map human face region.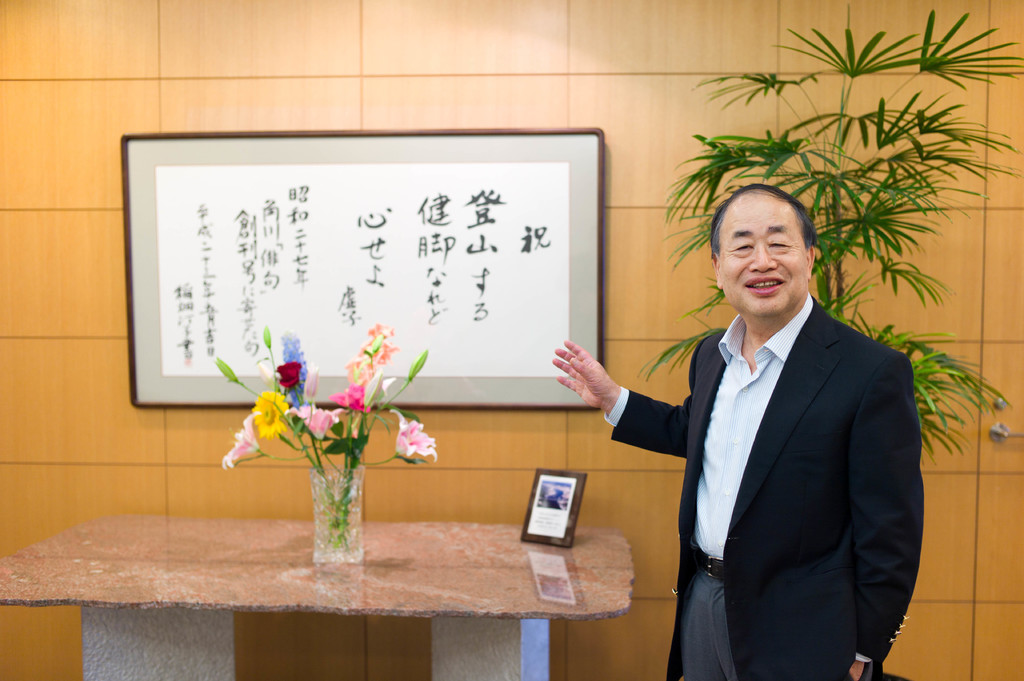
Mapped to x1=717 y1=193 x2=814 y2=318.
